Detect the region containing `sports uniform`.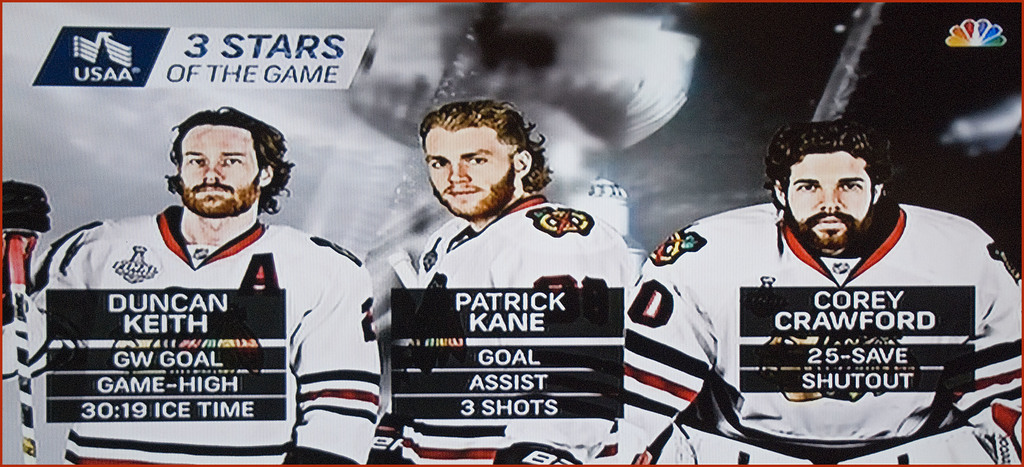
572,194,1023,466.
